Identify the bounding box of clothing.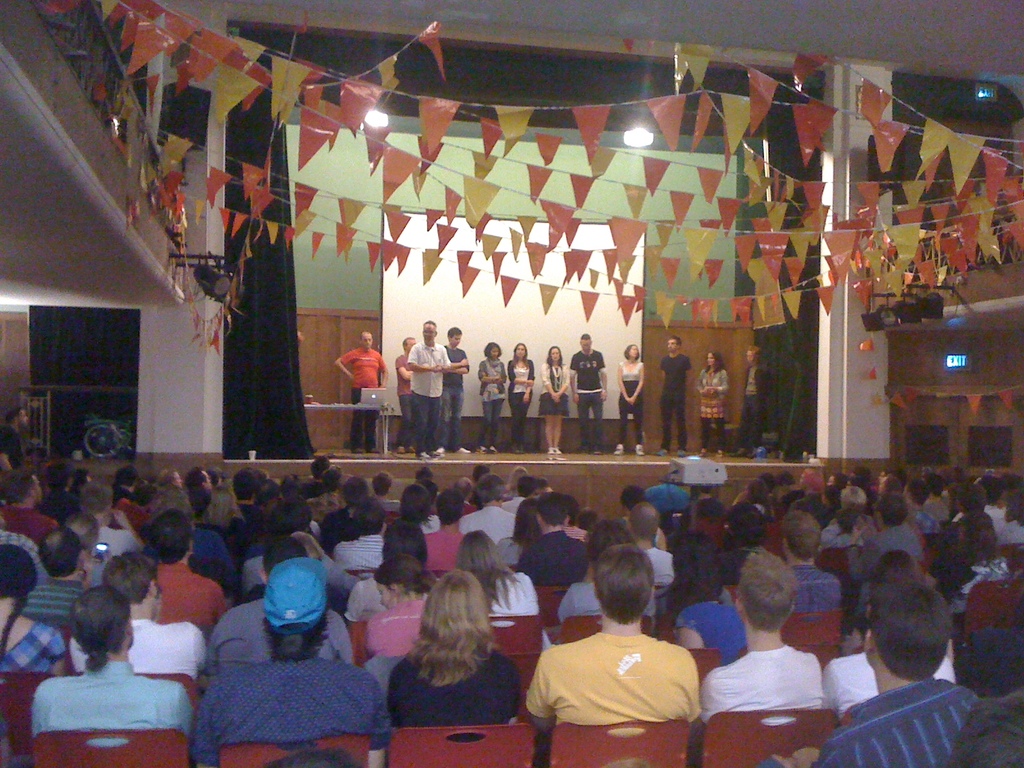
select_region(154, 559, 227, 623).
